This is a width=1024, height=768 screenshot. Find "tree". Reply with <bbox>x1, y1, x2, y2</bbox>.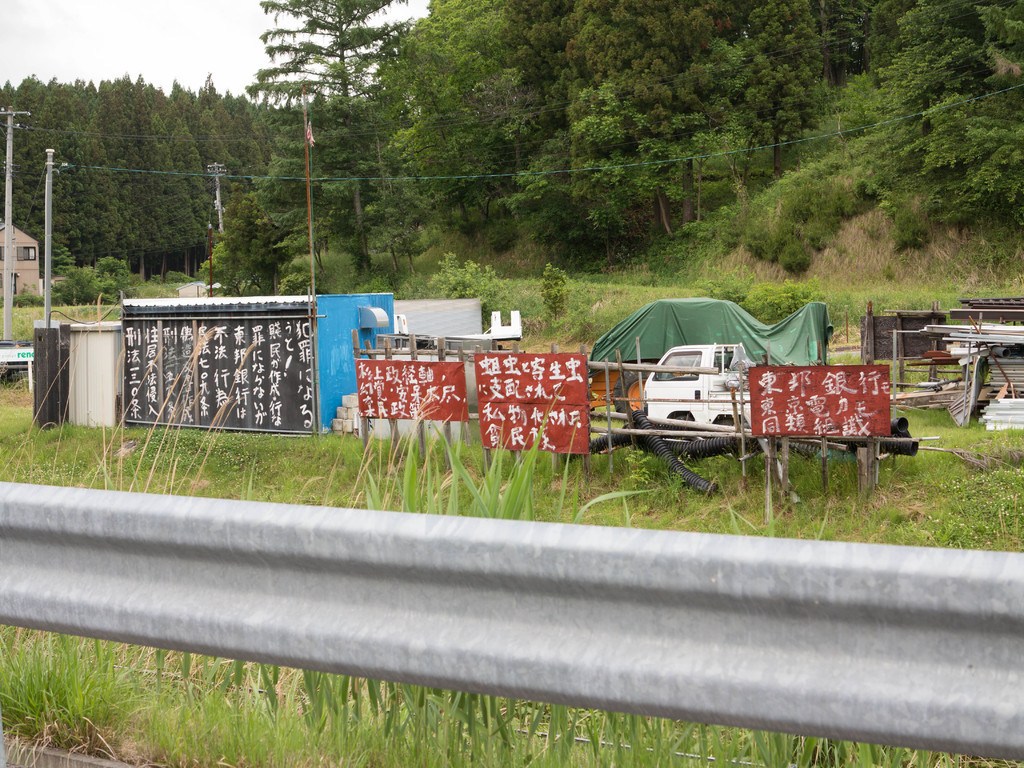
<bbox>536, 262, 573, 316</bbox>.
